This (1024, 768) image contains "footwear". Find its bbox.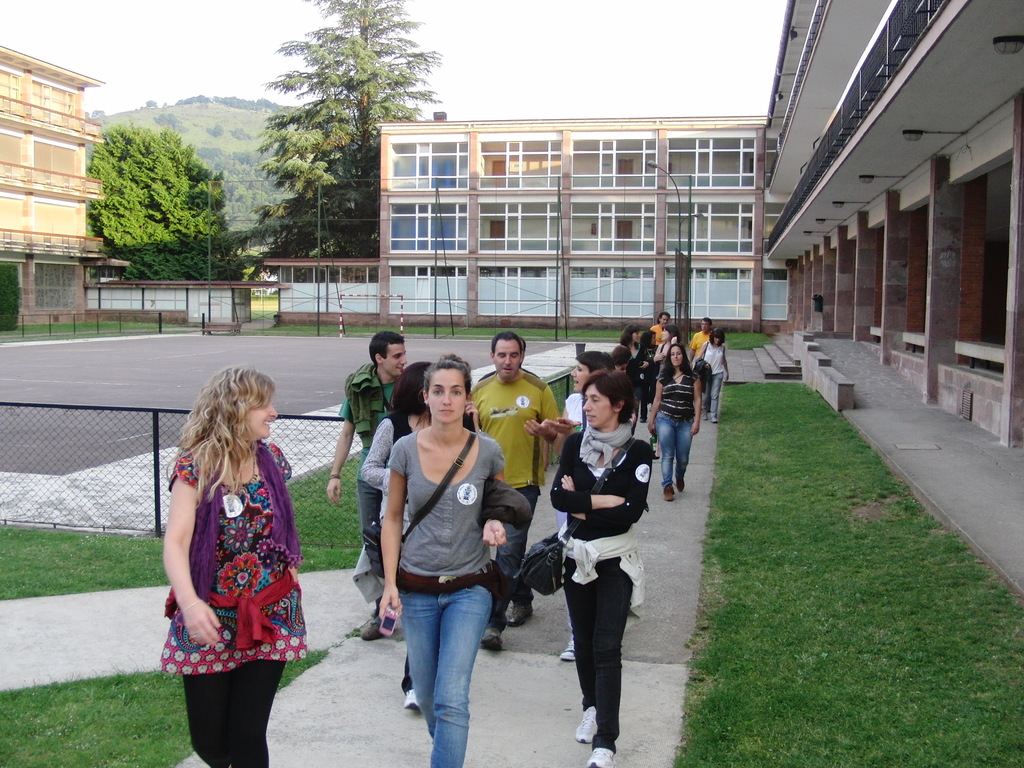
x1=479, y1=634, x2=505, y2=653.
